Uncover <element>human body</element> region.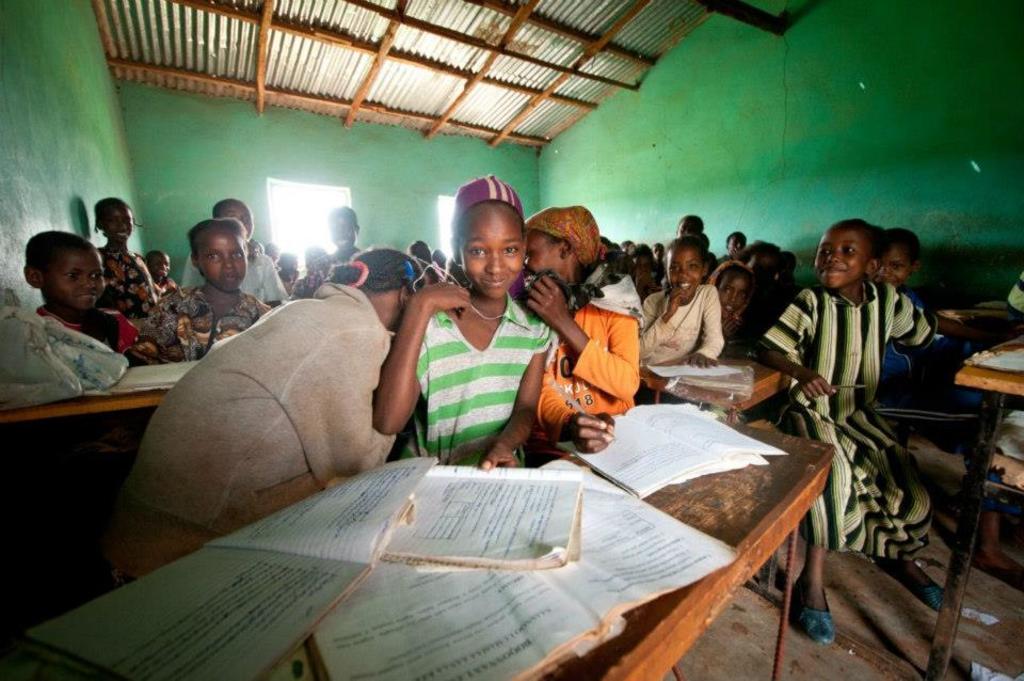
Uncovered: {"x1": 745, "y1": 279, "x2": 961, "y2": 648}.
